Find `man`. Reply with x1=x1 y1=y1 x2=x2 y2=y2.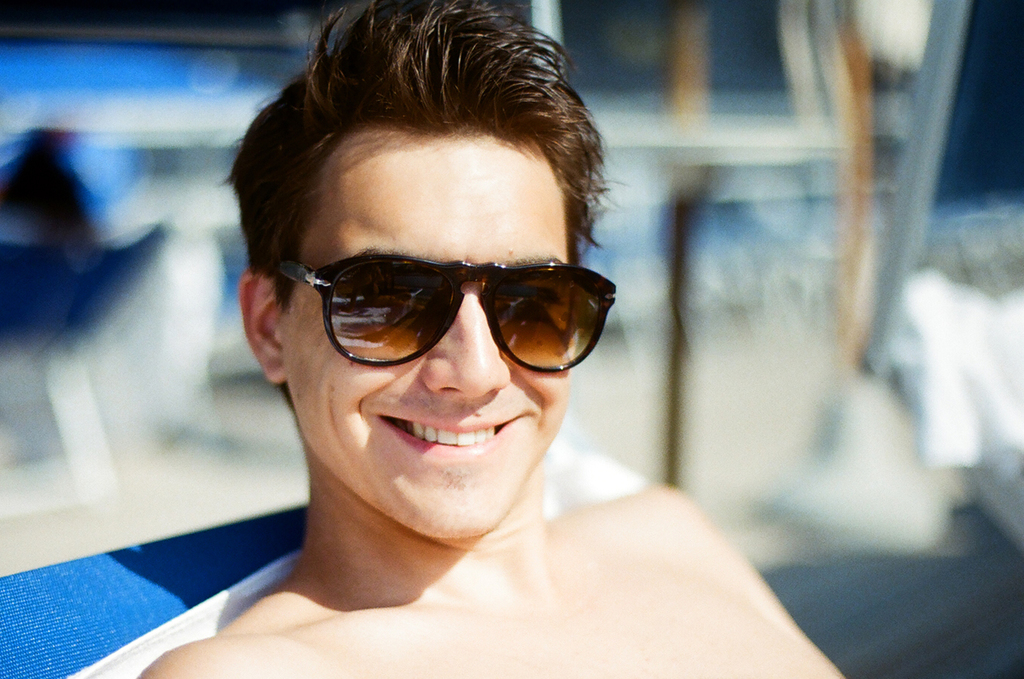
x1=119 y1=57 x2=811 y2=668.
